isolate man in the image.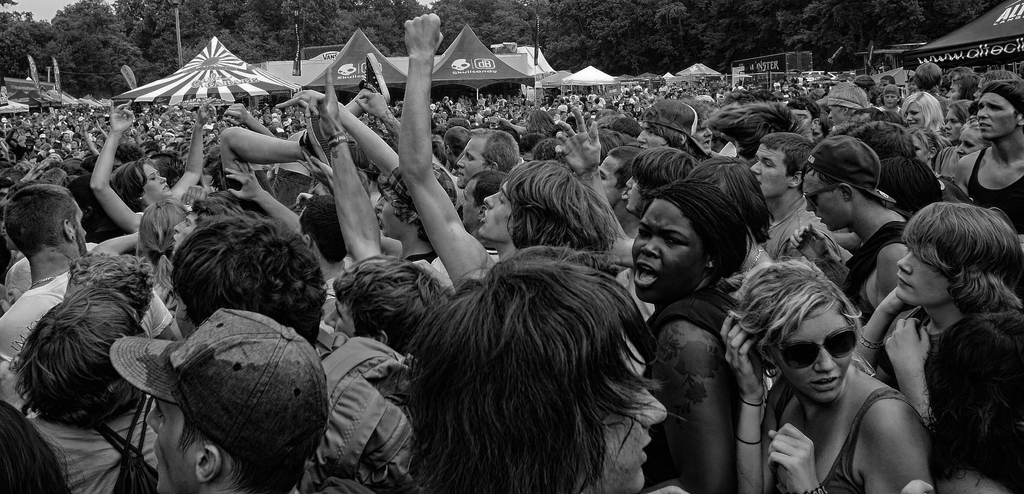
Isolated region: left=755, top=129, right=837, bottom=257.
